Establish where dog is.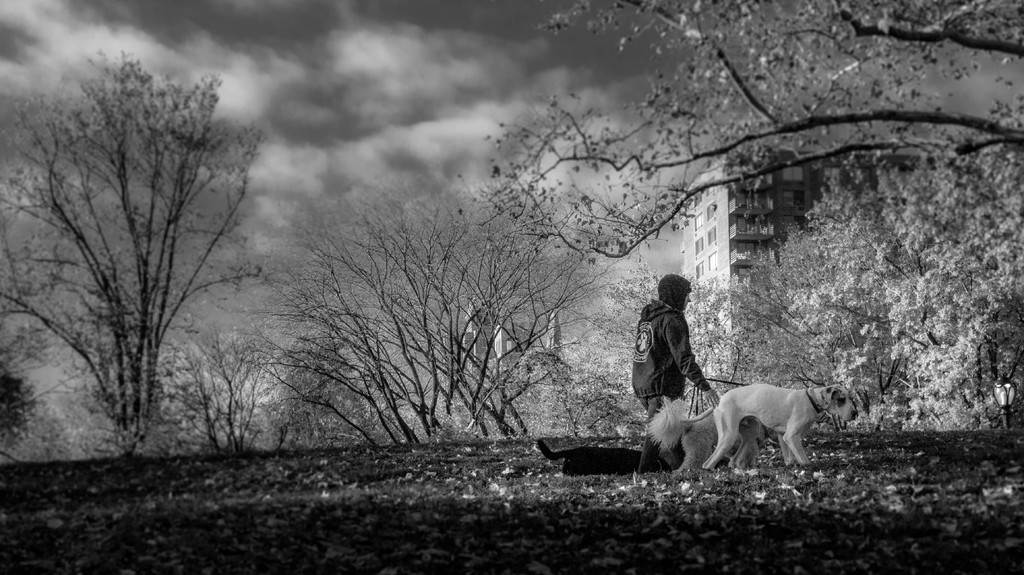
Established at (680,381,861,471).
